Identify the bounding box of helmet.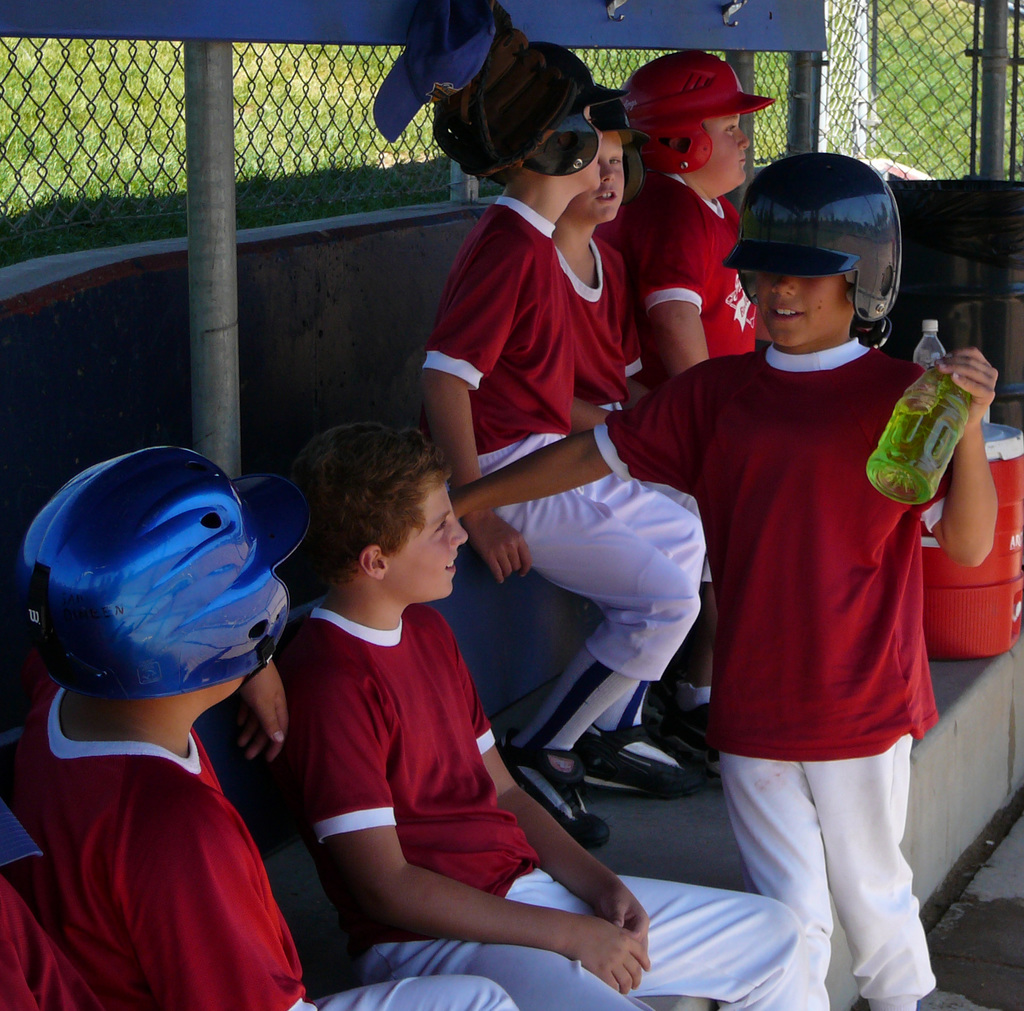
(612,53,777,176).
